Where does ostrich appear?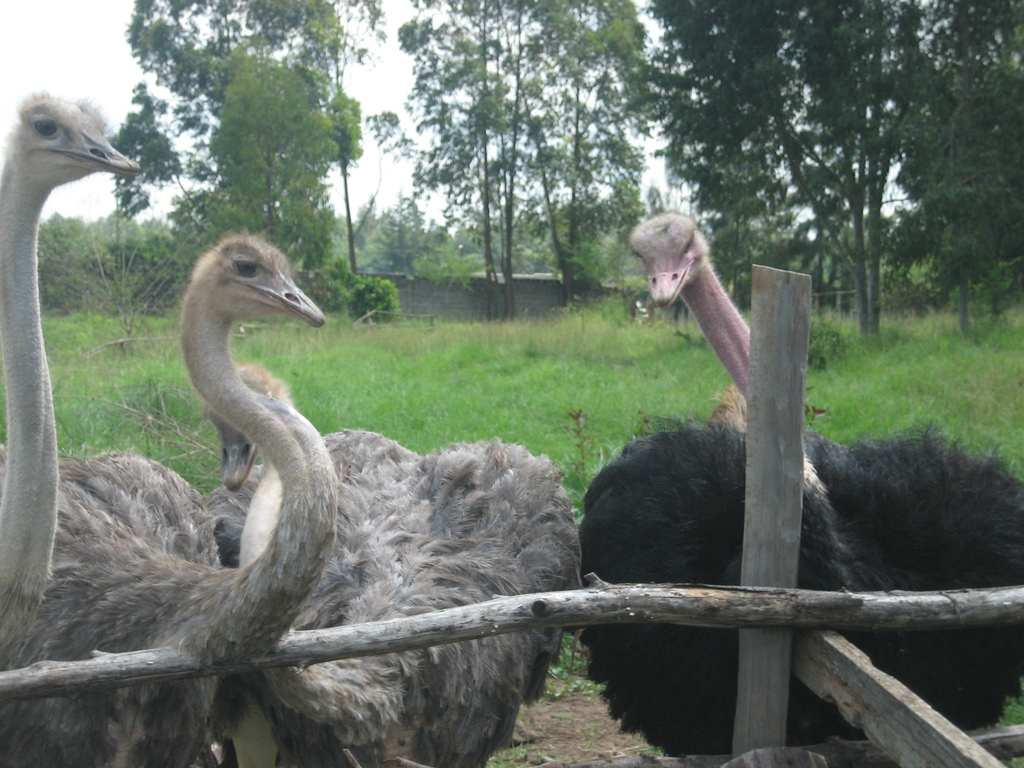
Appears at bbox=(585, 207, 1023, 761).
